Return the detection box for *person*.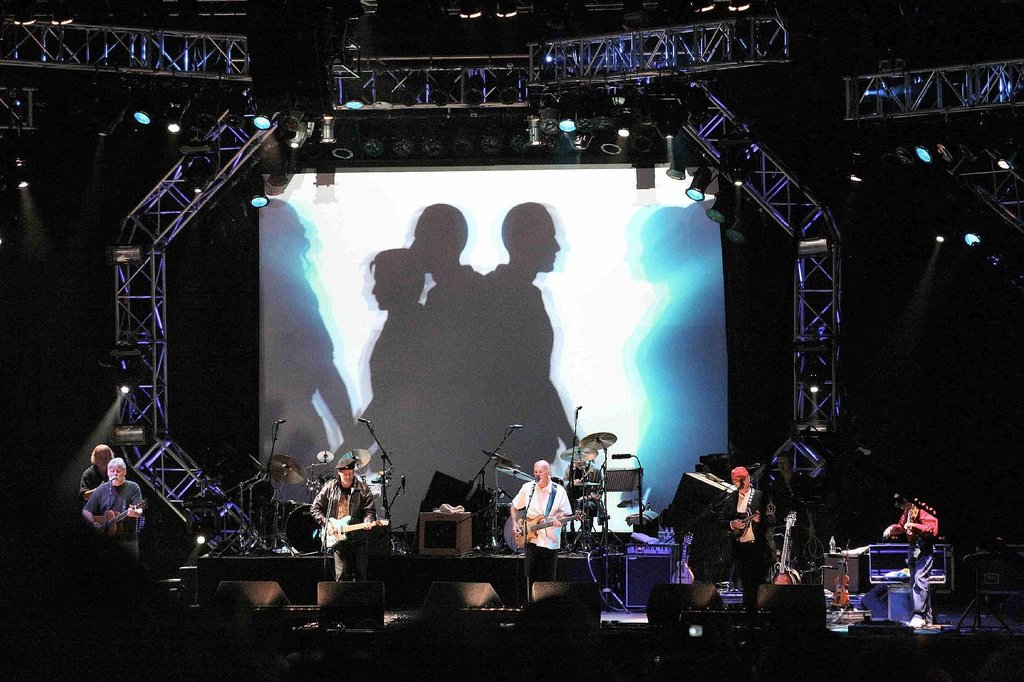
box(565, 460, 610, 554).
